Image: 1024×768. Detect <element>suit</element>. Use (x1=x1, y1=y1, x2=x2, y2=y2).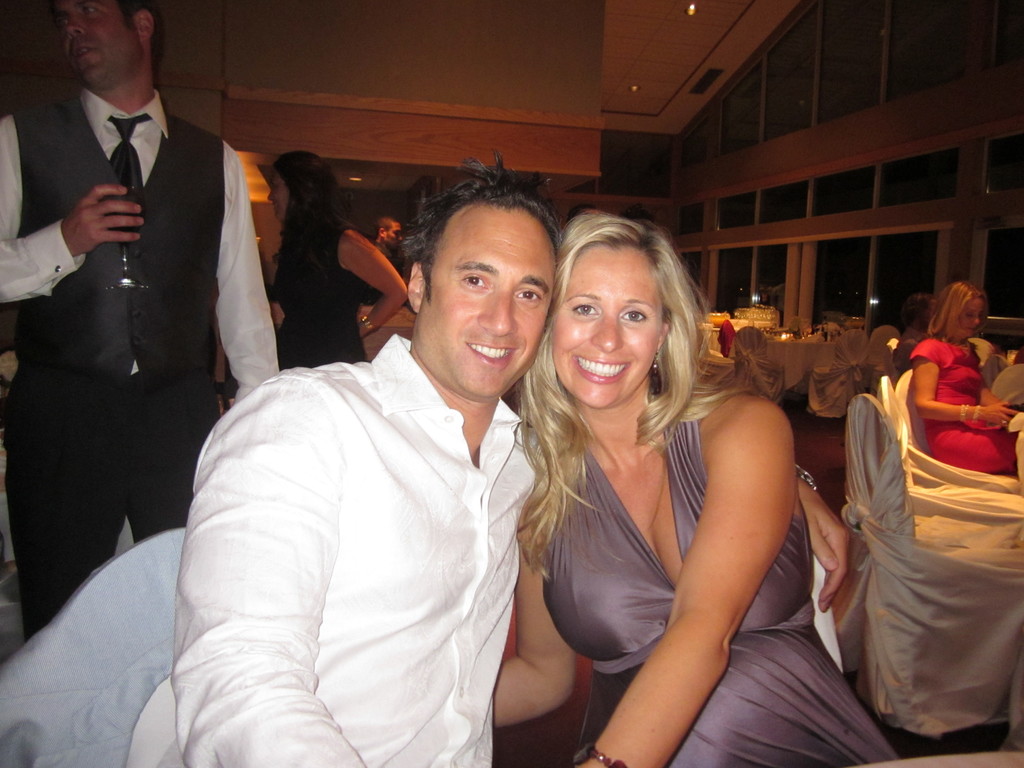
(x1=0, y1=83, x2=280, y2=634).
